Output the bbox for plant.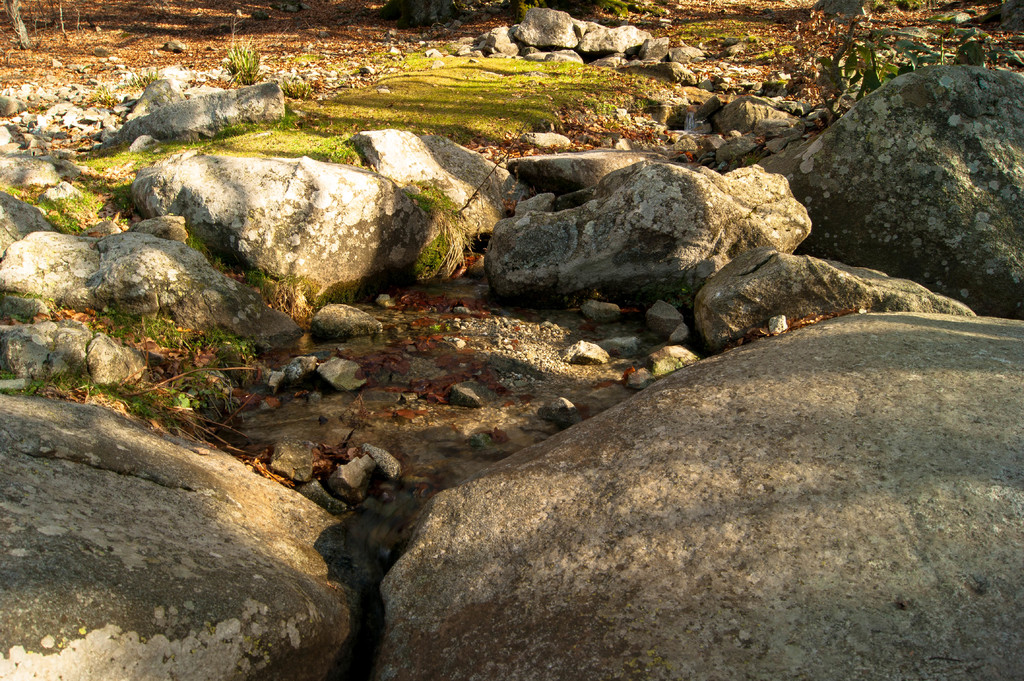
Rect(225, 33, 262, 83).
